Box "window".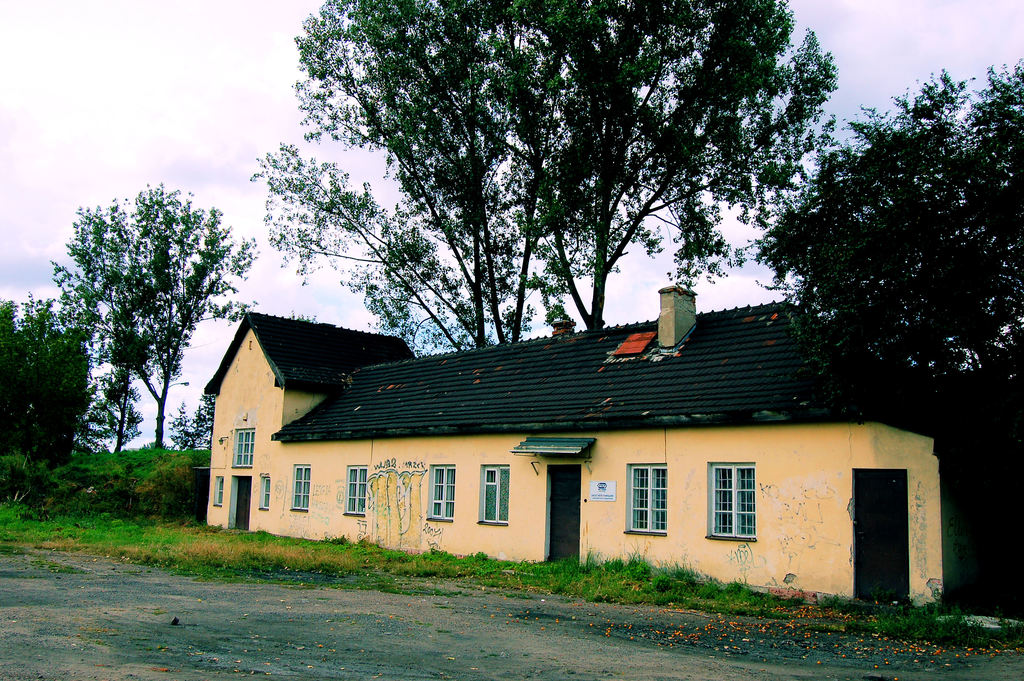
locate(232, 429, 254, 466).
